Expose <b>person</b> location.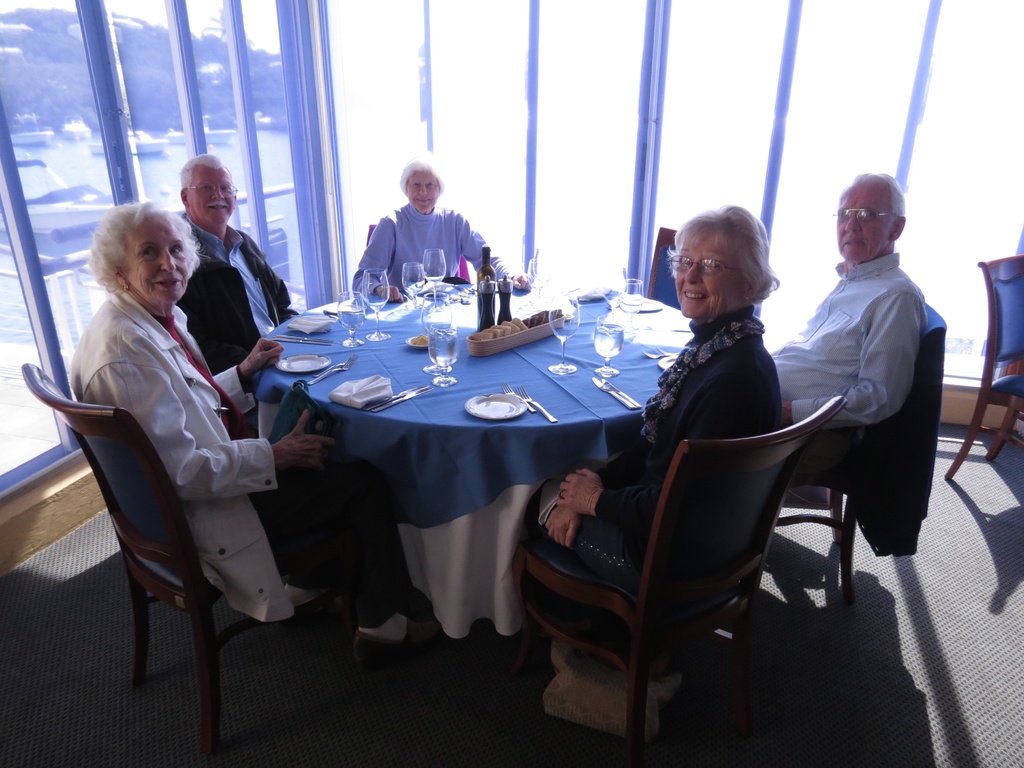
Exposed at [left=355, top=157, right=515, bottom=305].
